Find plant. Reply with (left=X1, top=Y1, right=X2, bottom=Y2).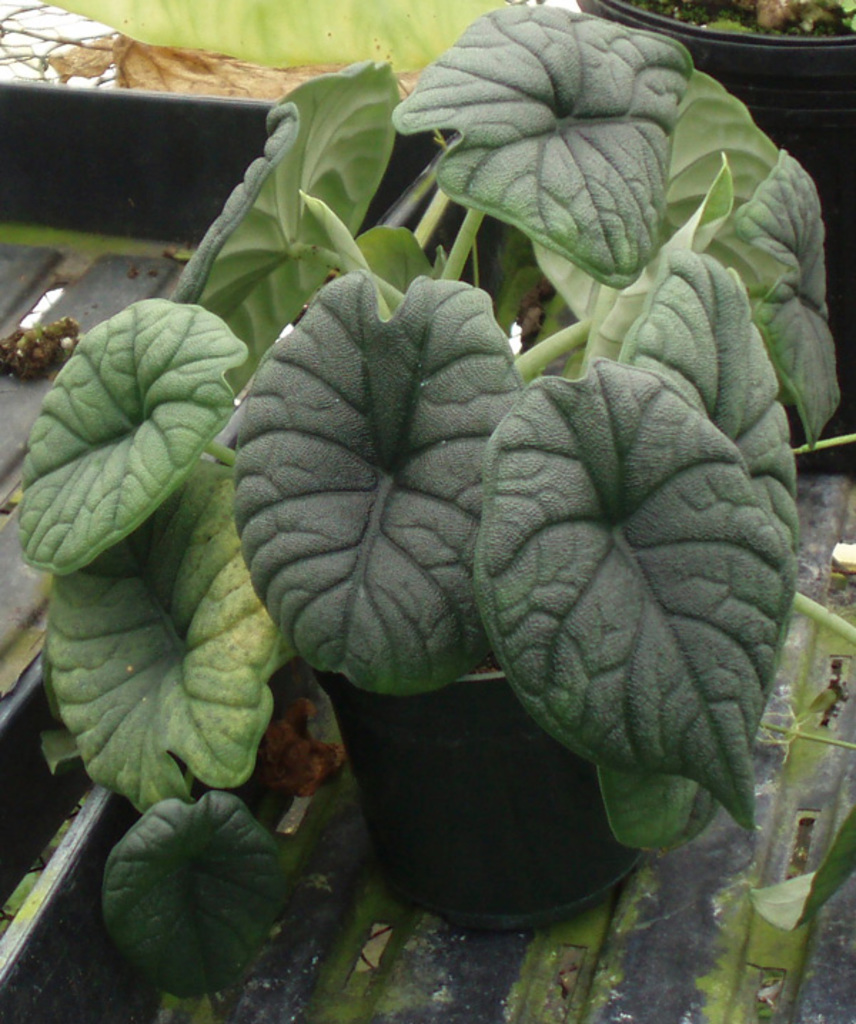
(left=111, top=19, right=836, bottom=930).
